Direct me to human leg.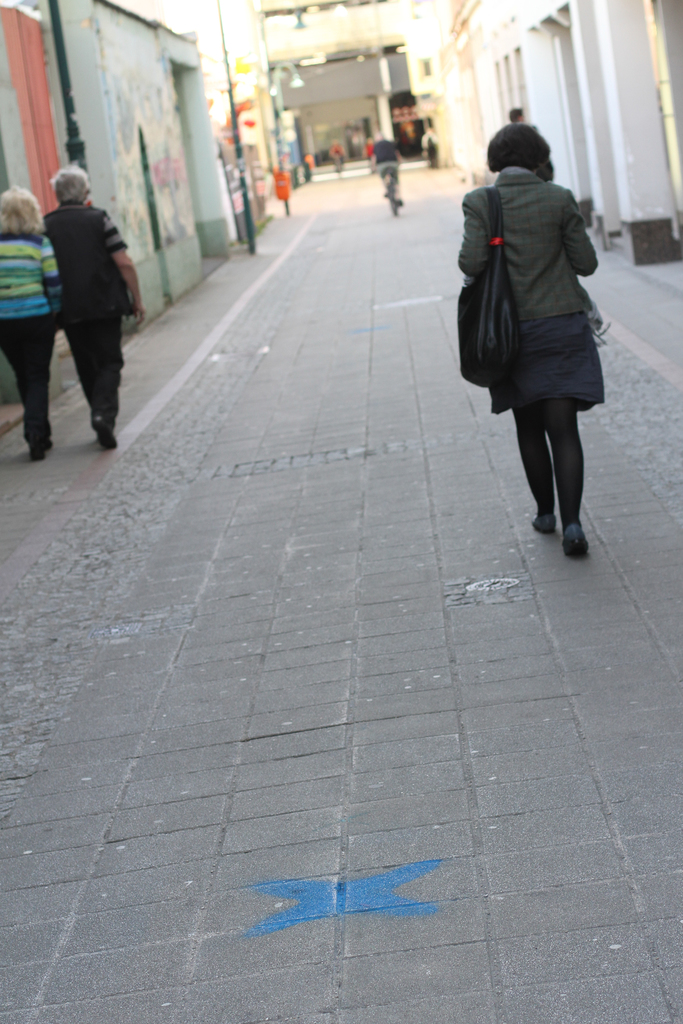
Direction: crop(547, 404, 588, 559).
